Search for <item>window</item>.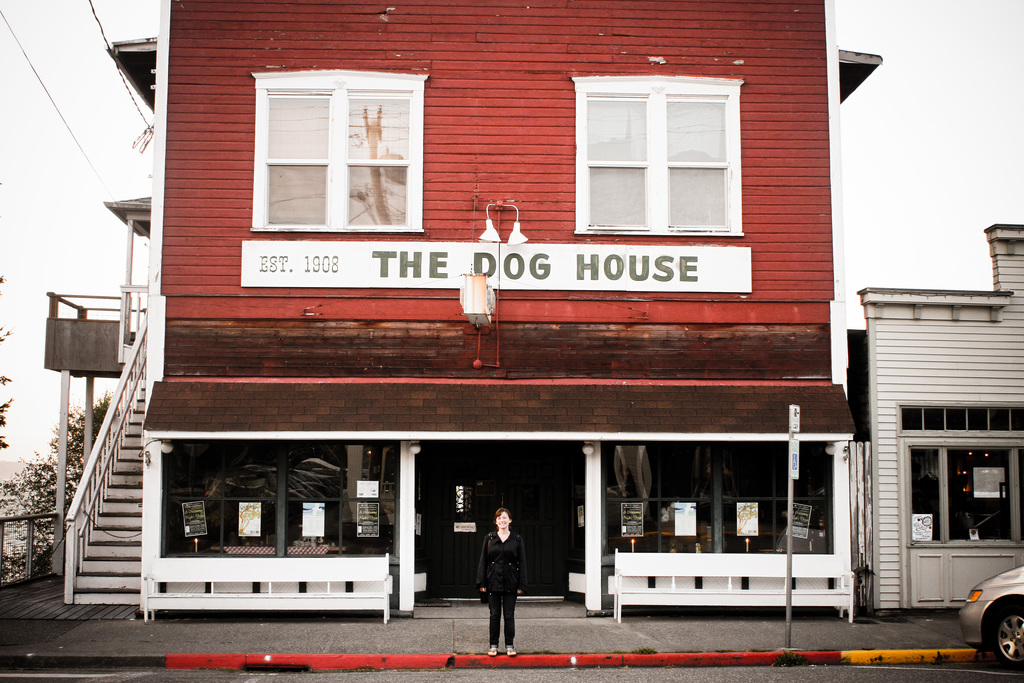
Found at <bbox>260, 89, 410, 226</bbox>.
